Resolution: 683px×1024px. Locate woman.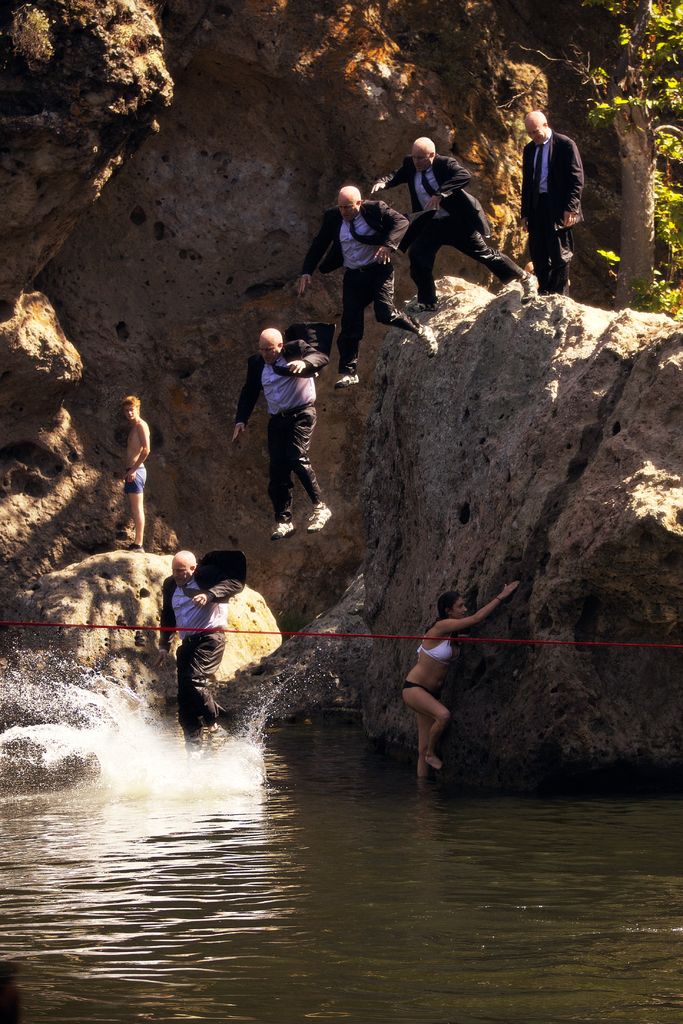
[left=397, top=573, right=495, bottom=785].
